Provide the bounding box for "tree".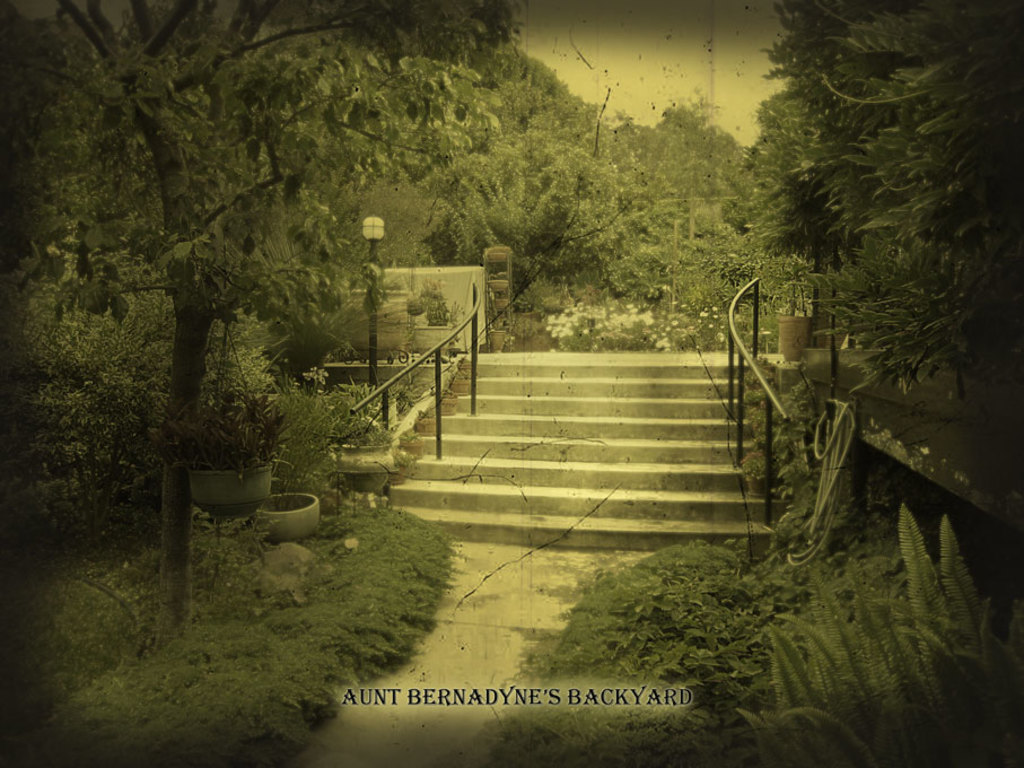
bbox=[2, 0, 519, 606].
